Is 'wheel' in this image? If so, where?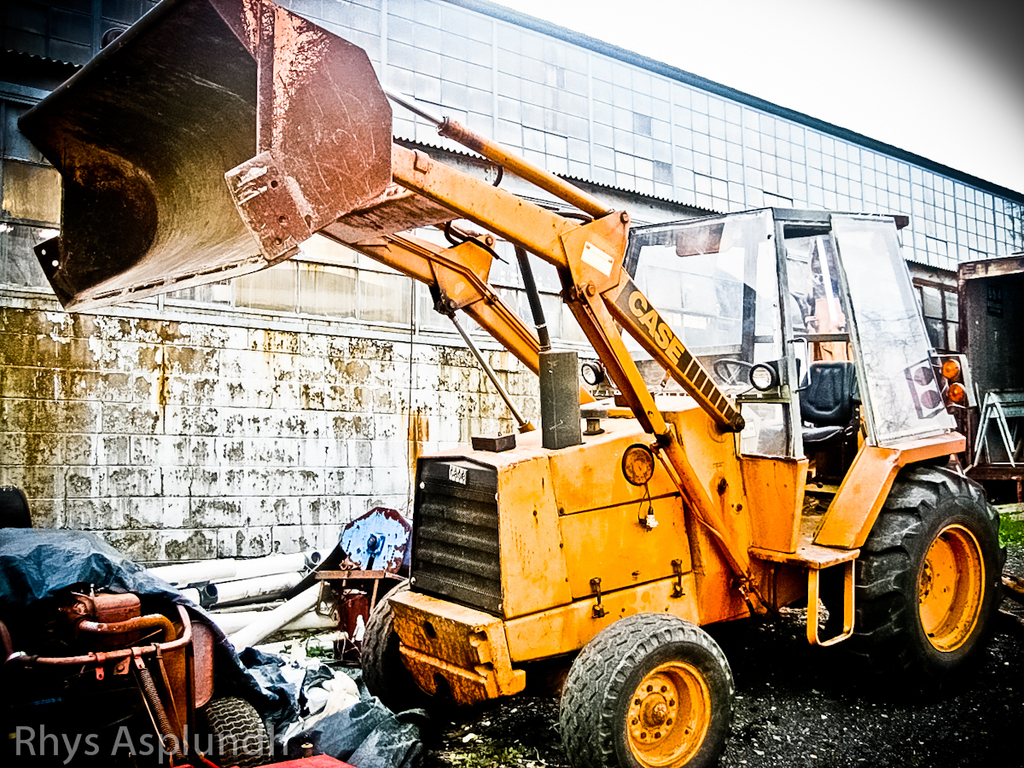
Yes, at rect(714, 358, 759, 387).
